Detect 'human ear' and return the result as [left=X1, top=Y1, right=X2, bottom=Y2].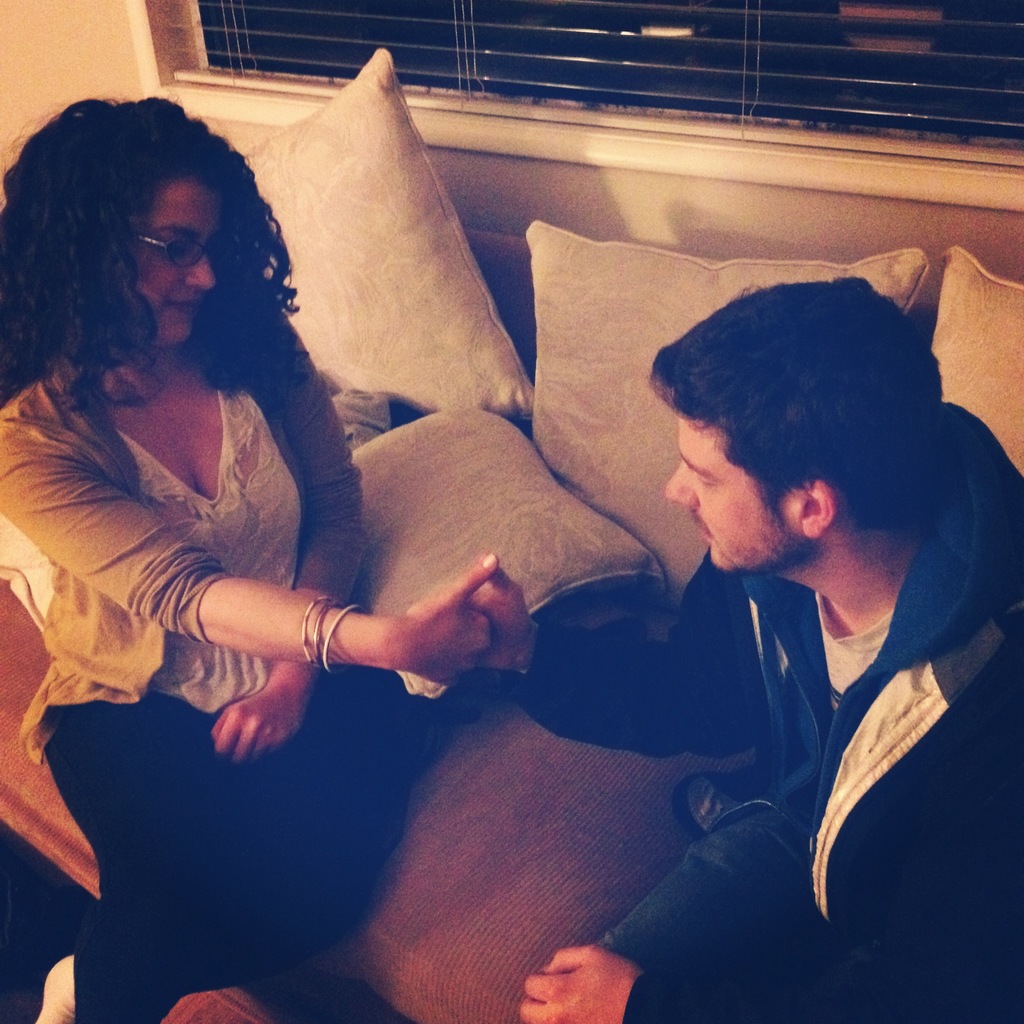
[left=801, top=480, right=832, bottom=537].
